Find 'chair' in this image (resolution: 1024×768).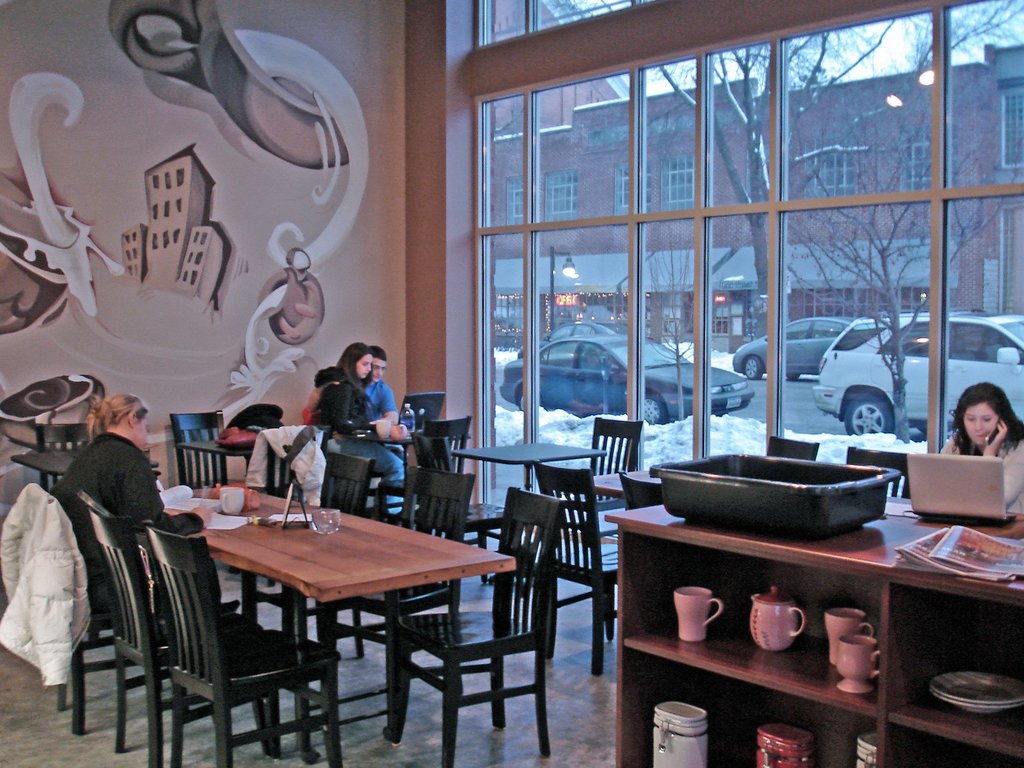
616/468/666/516.
